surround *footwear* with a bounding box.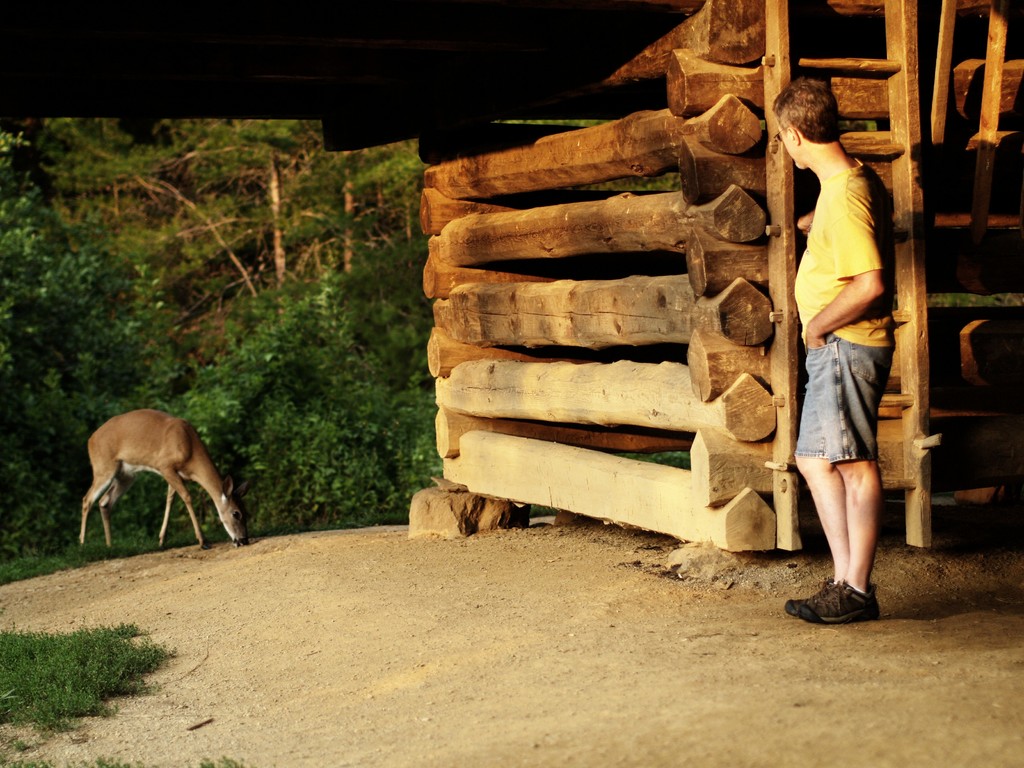
(x1=797, y1=580, x2=880, y2=624).
